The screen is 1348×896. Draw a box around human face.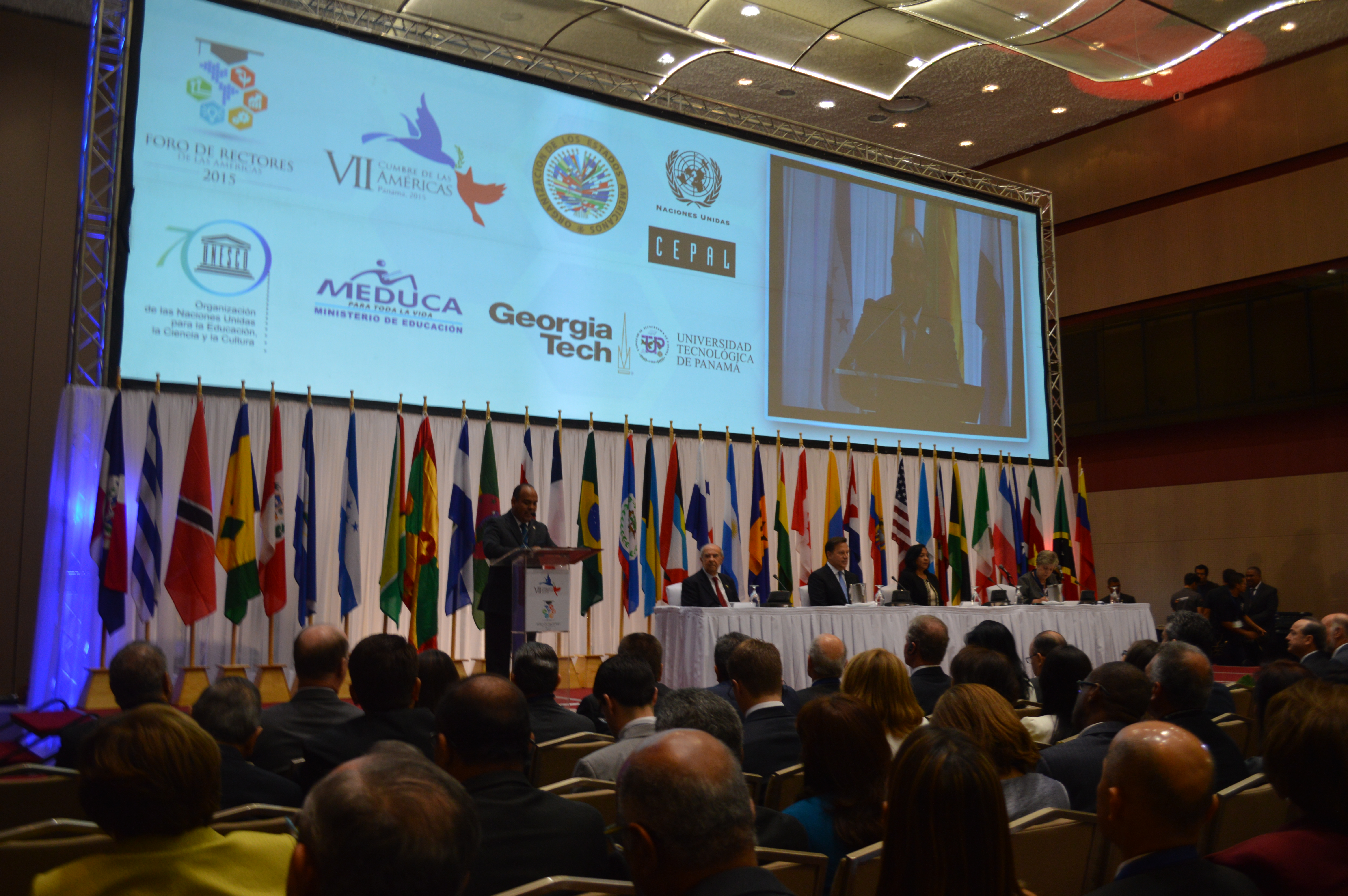
201,52,207,69.
